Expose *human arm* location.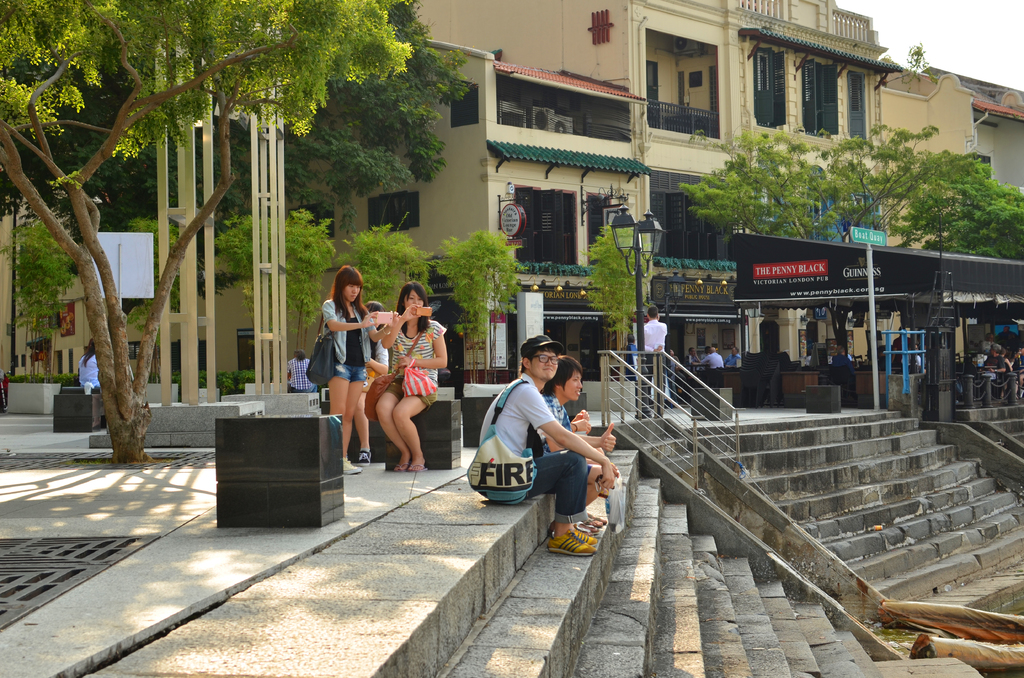
Exposed at <box>544,422,612,455</box>.
